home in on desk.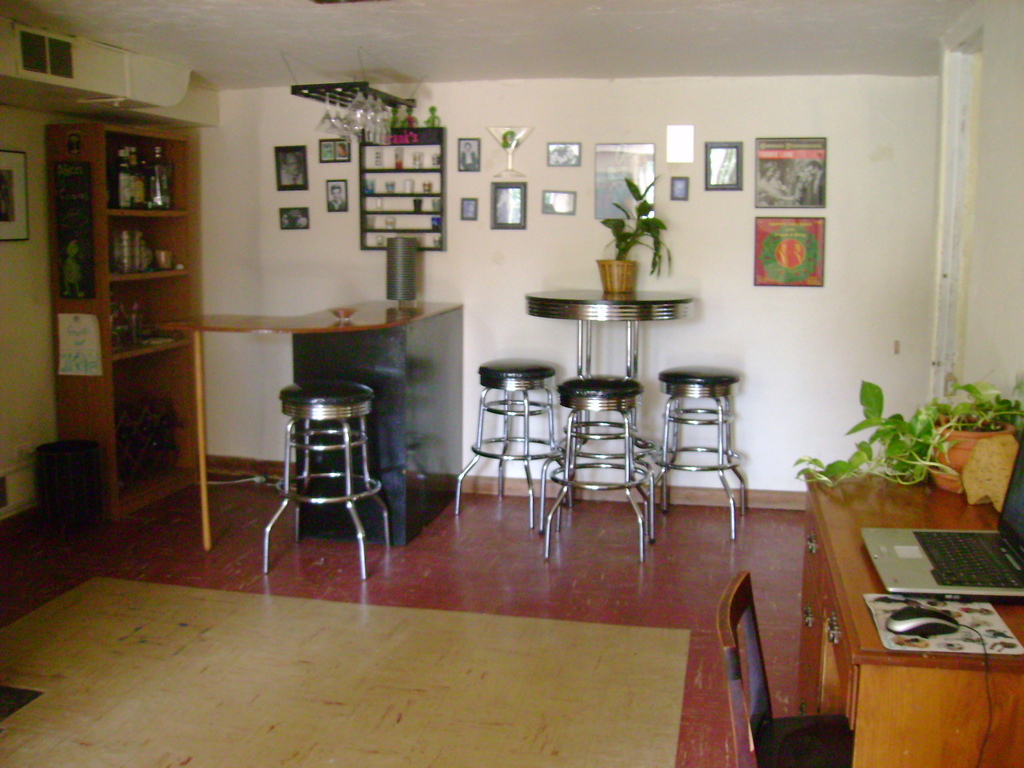
Homed in at 786/474/1014/761.
